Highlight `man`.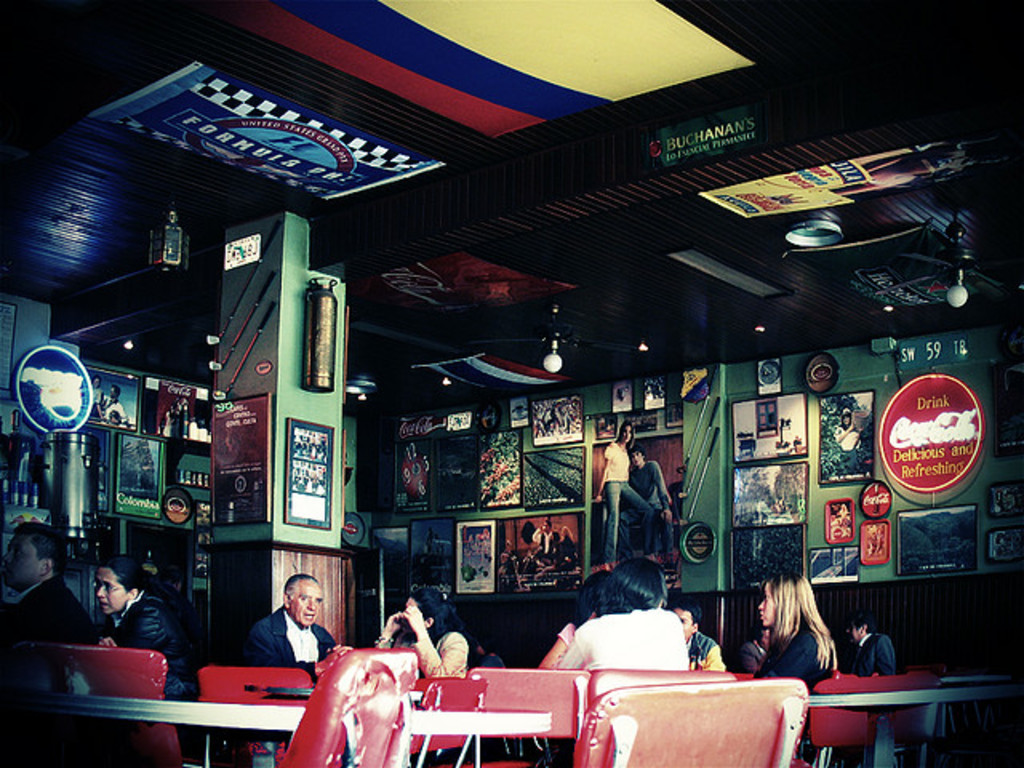
Highlighted region: rect(835, 406, 858, 454).
